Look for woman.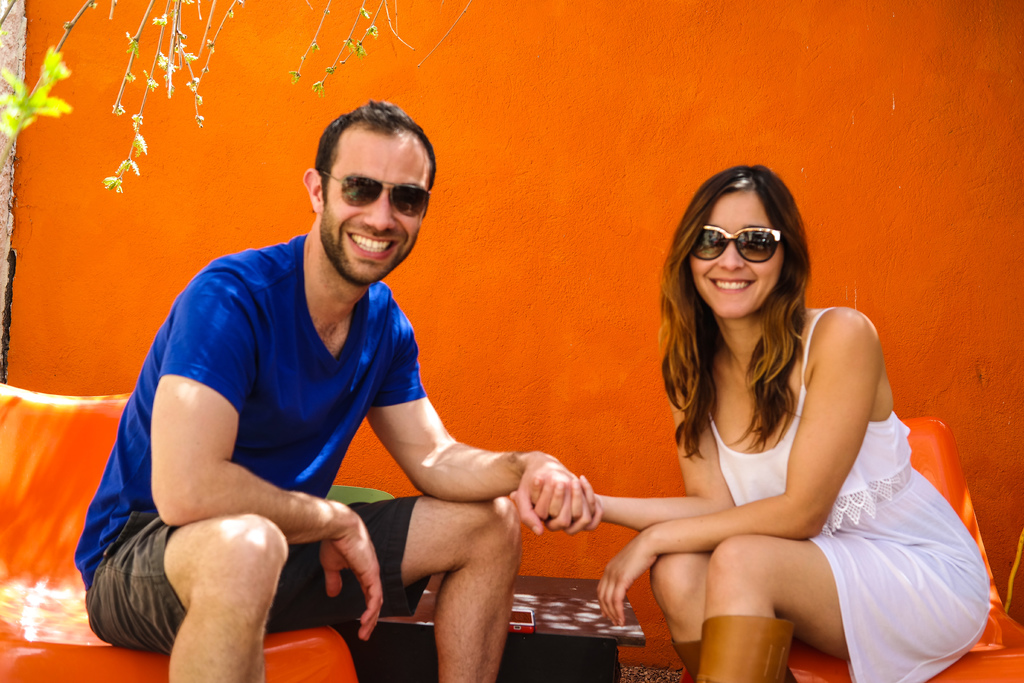
Found: crop(608, 173, 958, 679).
